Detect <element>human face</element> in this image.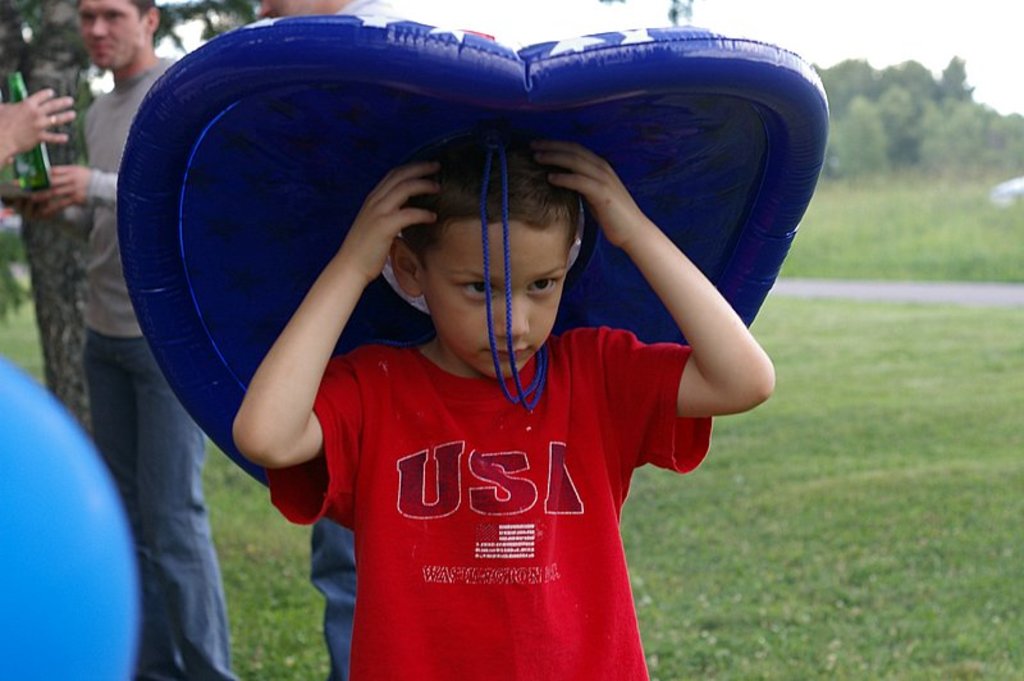
Detection: (x1=429, y1=216, x2=570, y2=376).
